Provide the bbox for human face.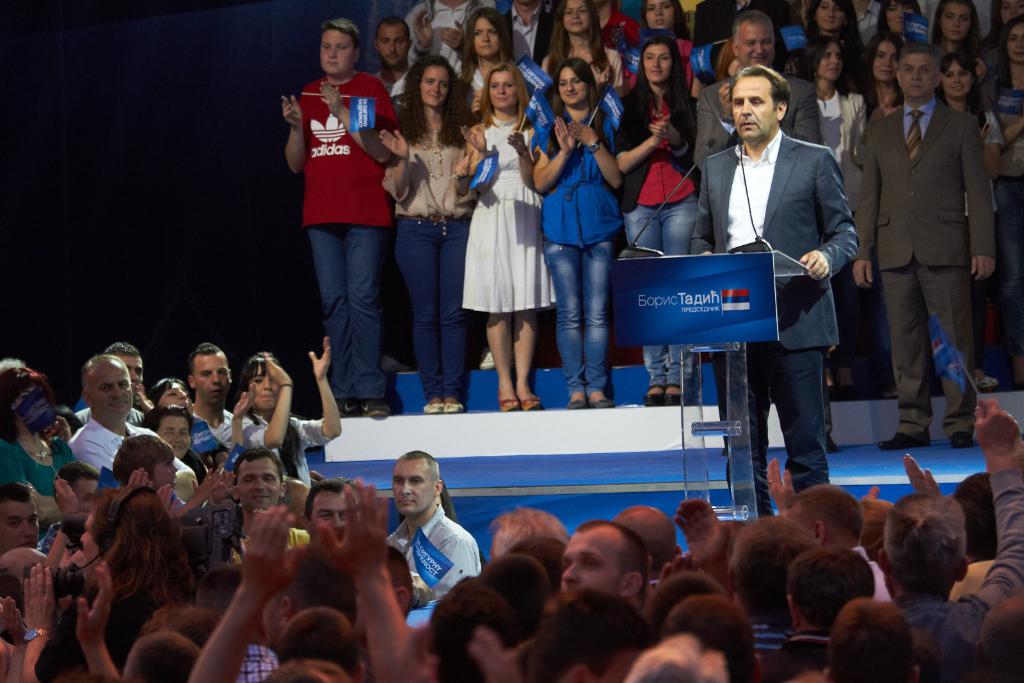
[left=248, top=362, right=276, bottom=410].
